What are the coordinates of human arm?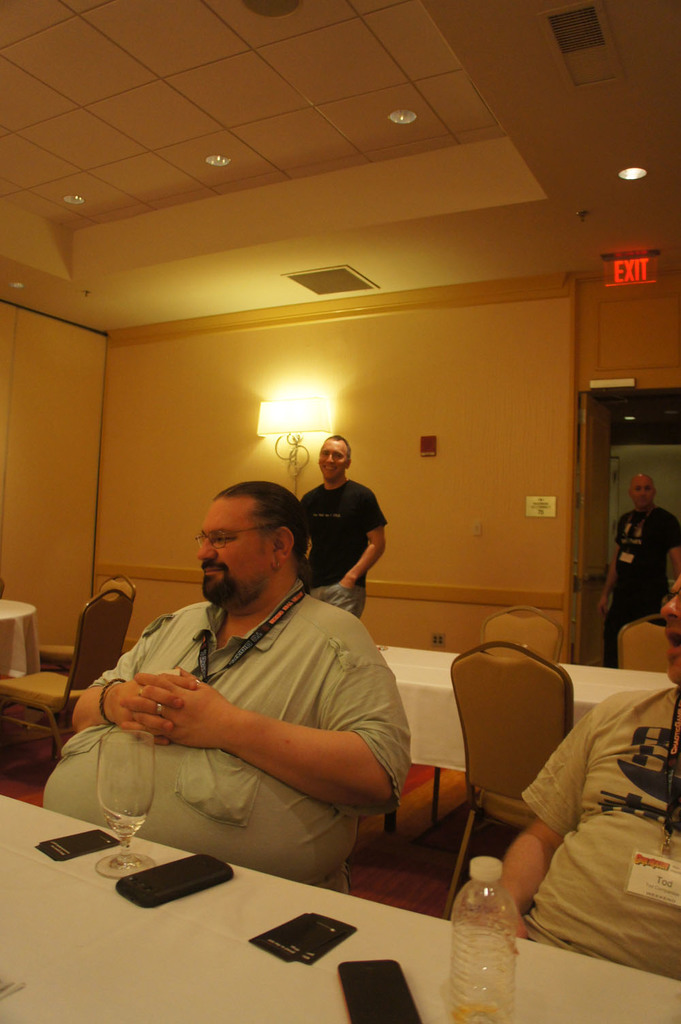
[left=115, top=665, right=394, bottom=827].
